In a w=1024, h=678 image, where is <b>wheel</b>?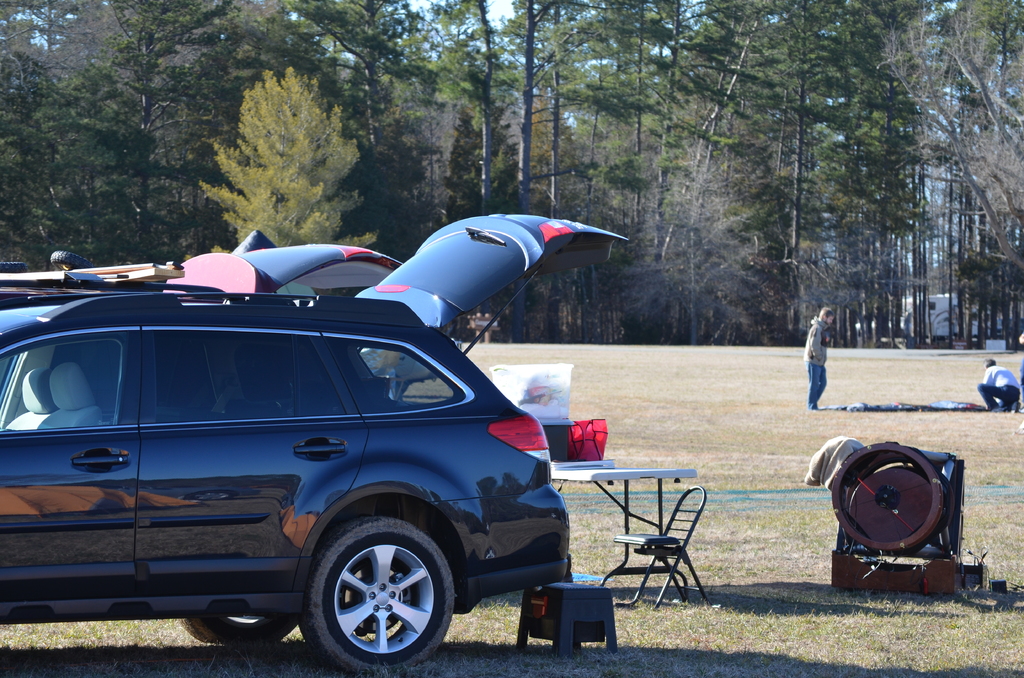
(287, 529, 449, 663).
